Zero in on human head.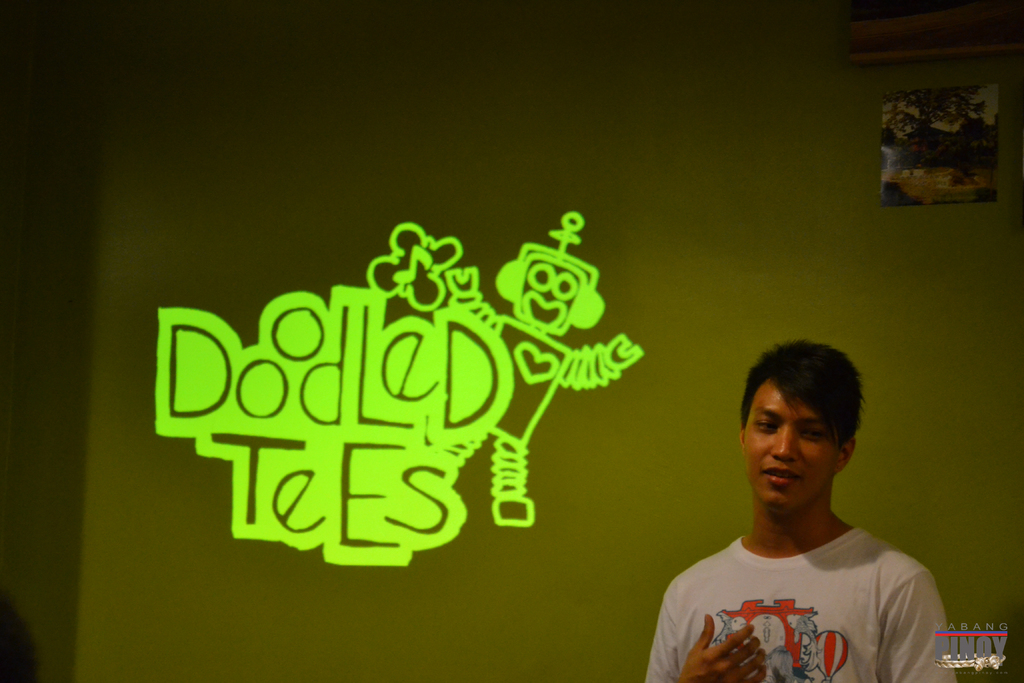
Zeroed in: bbox=(740, 351, 872, 515).
